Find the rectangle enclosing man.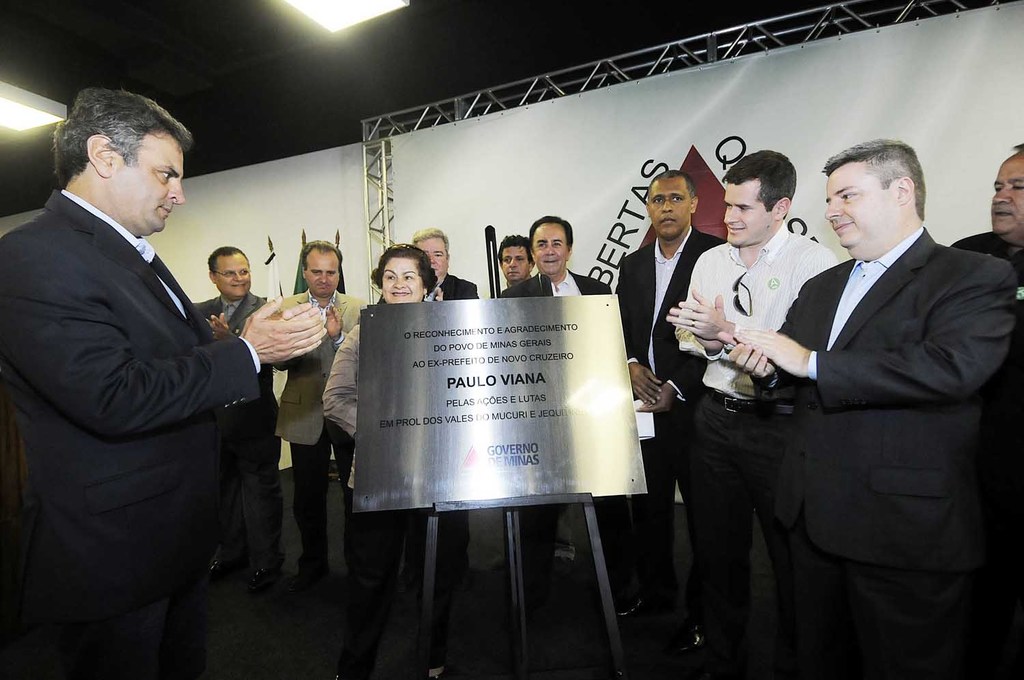
389 224 480 605.
